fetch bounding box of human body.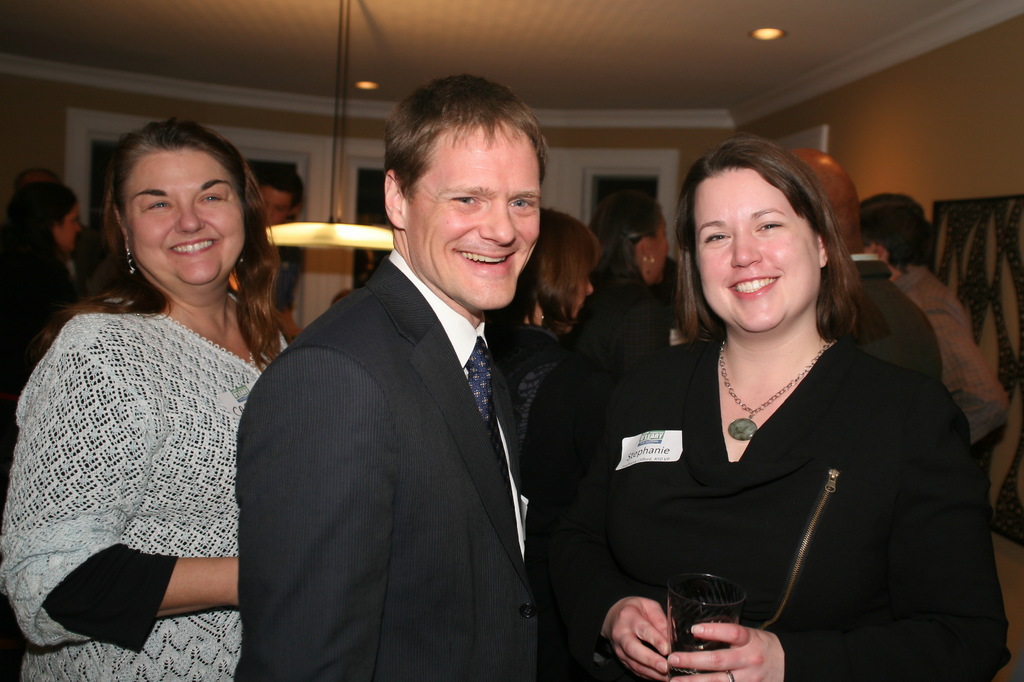
Bbox: 550, 325, 1014, 681.
